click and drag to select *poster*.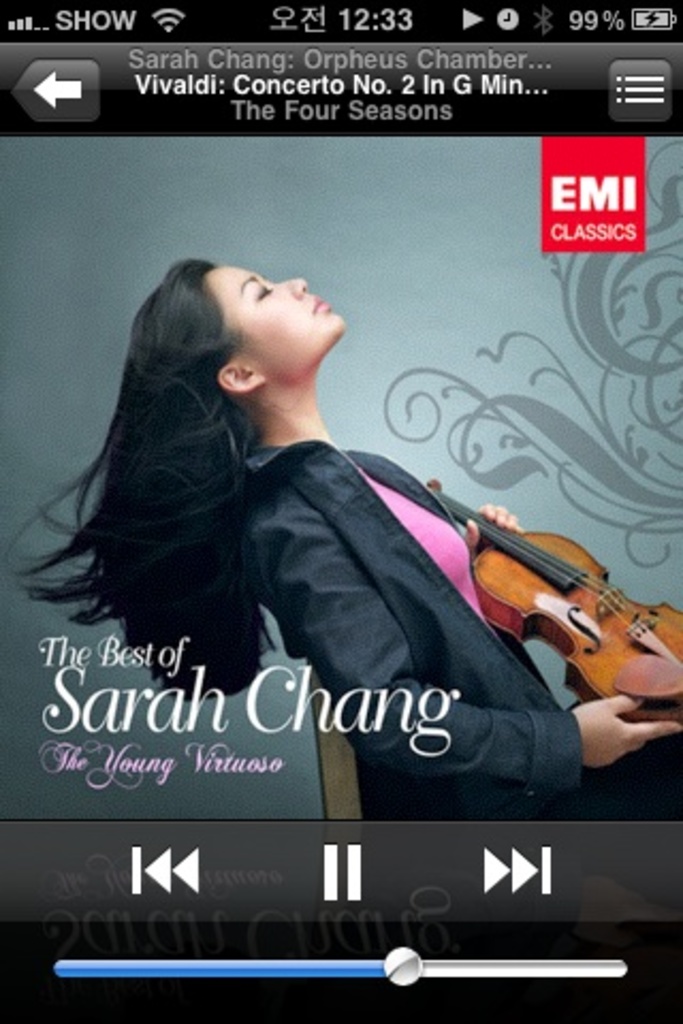
Selection: 0,0,681,1022.
